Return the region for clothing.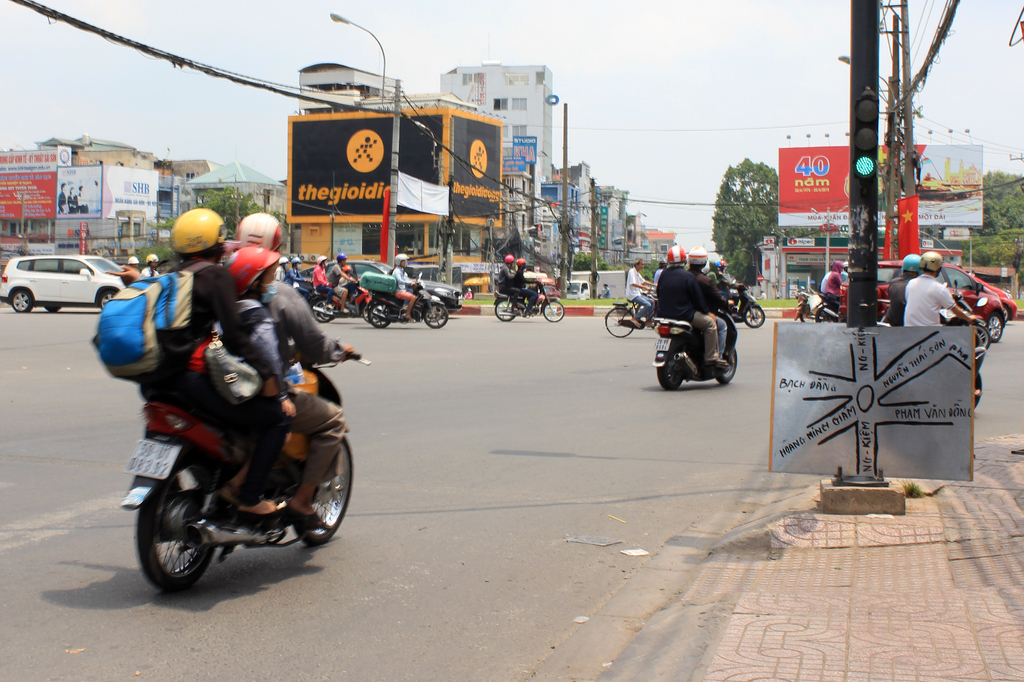
{"x1": 76, "y1": 192, "x2": 90, "y2": 216}.
